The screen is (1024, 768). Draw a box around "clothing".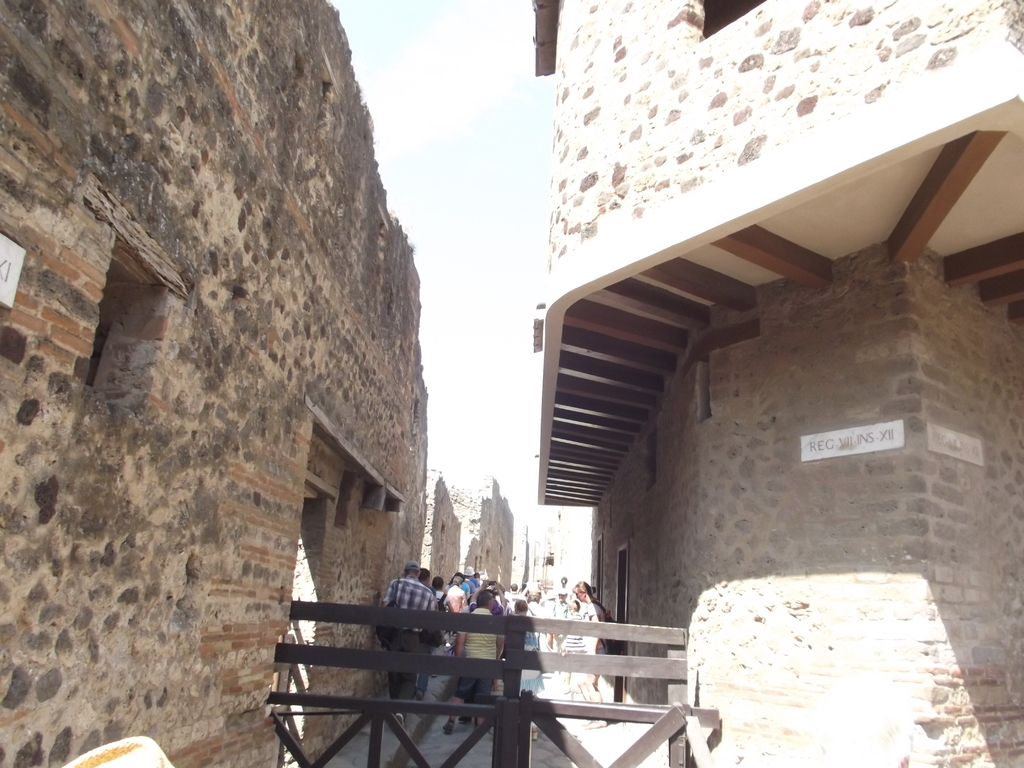
pyautogui.locateOnScreen(547, 603, 599, 702).
